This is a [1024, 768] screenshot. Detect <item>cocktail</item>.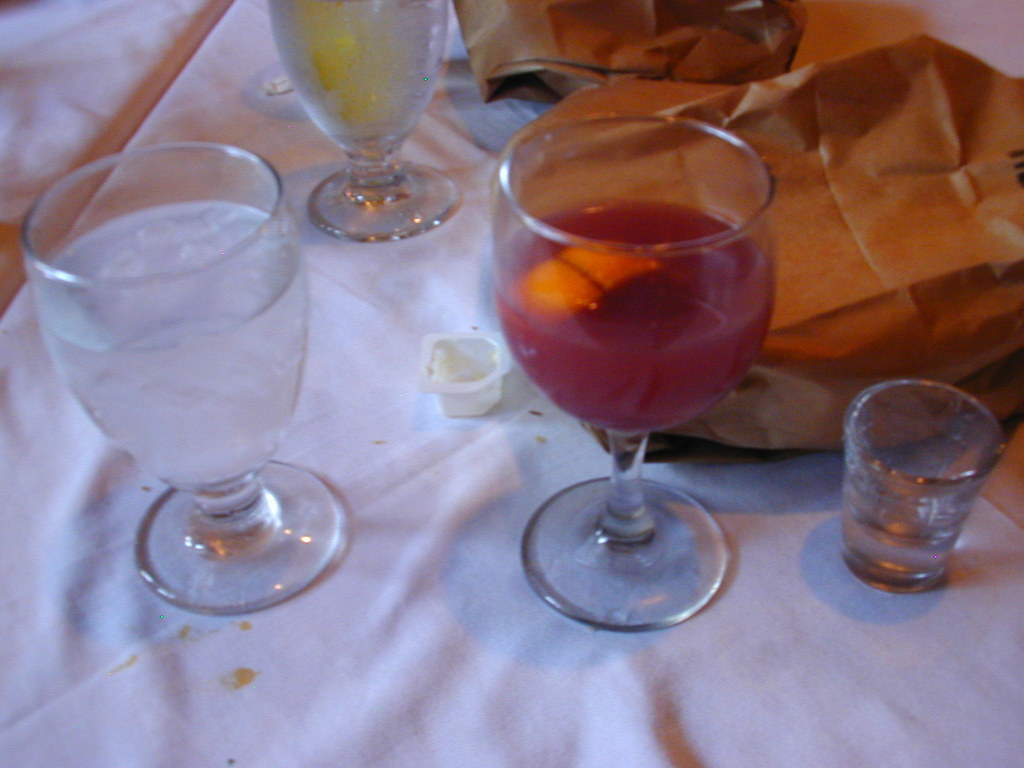
locate(264, 0, 468, 245).
